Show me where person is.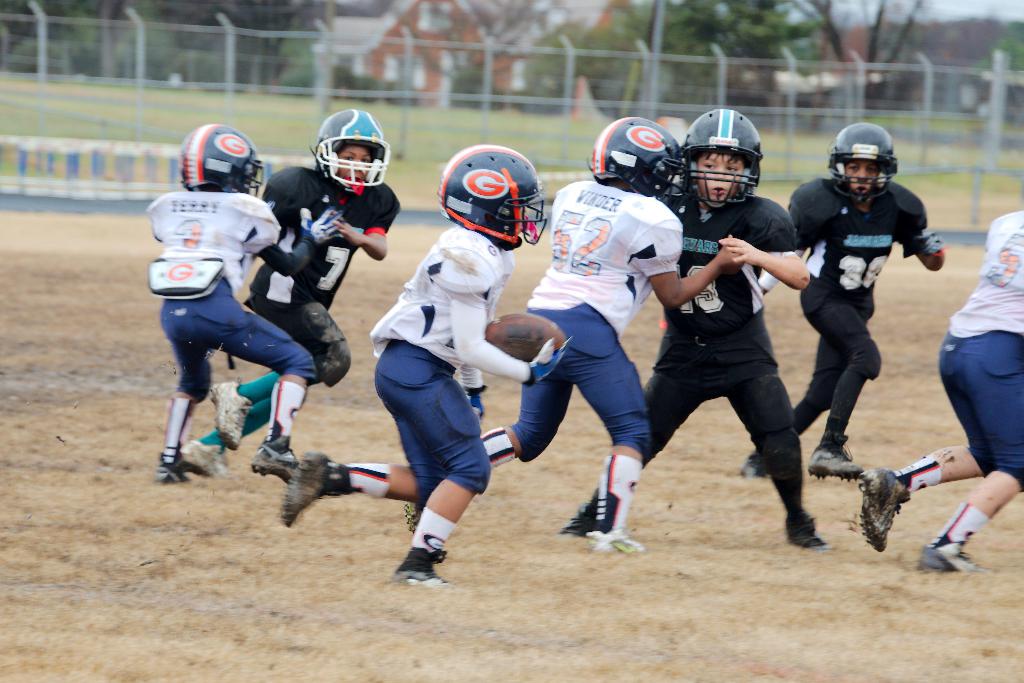
person is at (742,120,941,481).
